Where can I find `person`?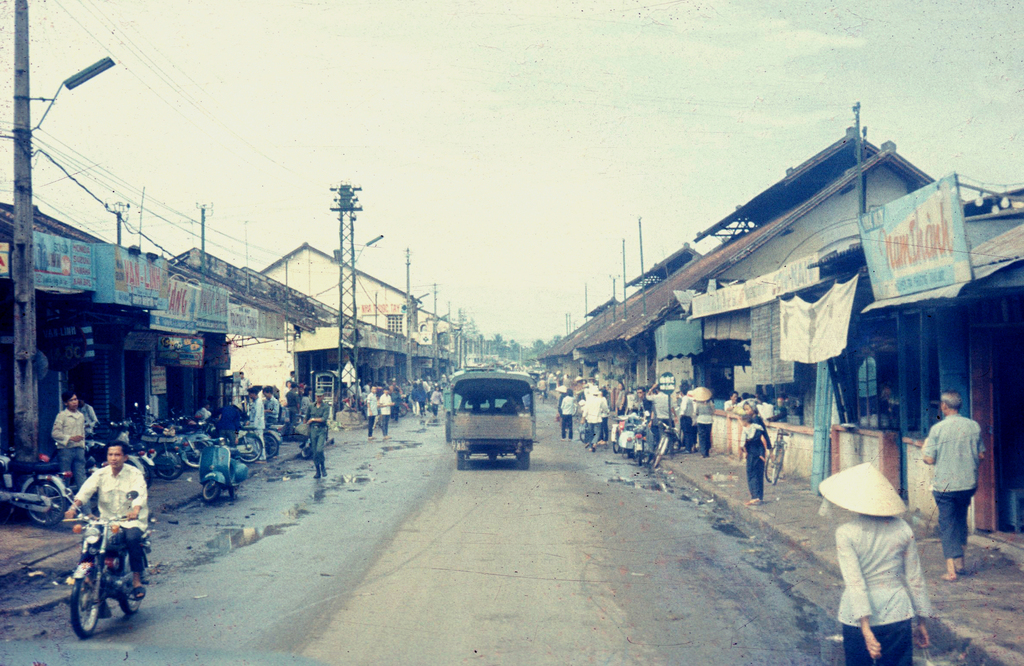
You can find it at [x1=50, y1=387, x2=99, y2=491].
